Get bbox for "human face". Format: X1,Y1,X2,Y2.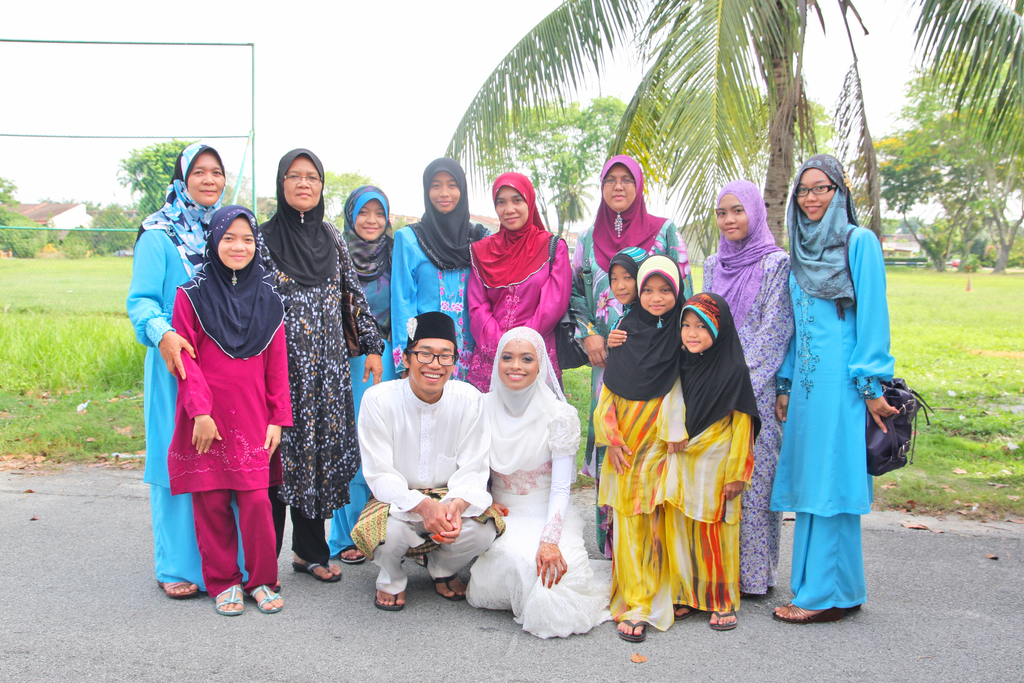
221,217,253,273.
